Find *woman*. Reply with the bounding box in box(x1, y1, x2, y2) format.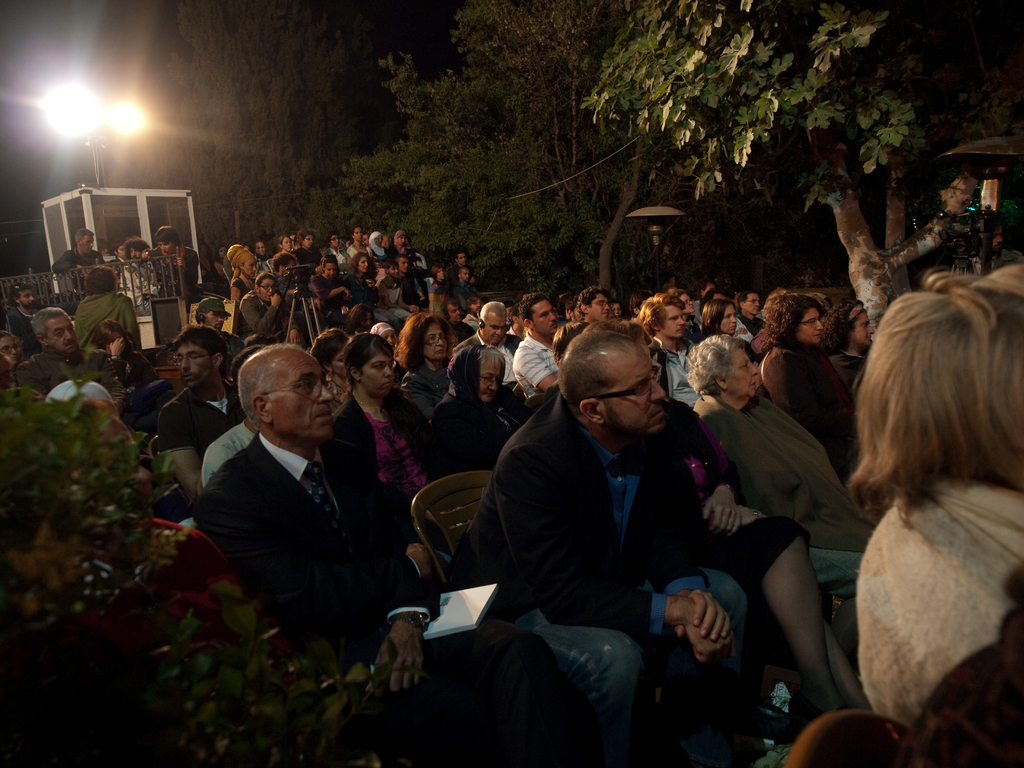
box(424, 266, 447, 310).
